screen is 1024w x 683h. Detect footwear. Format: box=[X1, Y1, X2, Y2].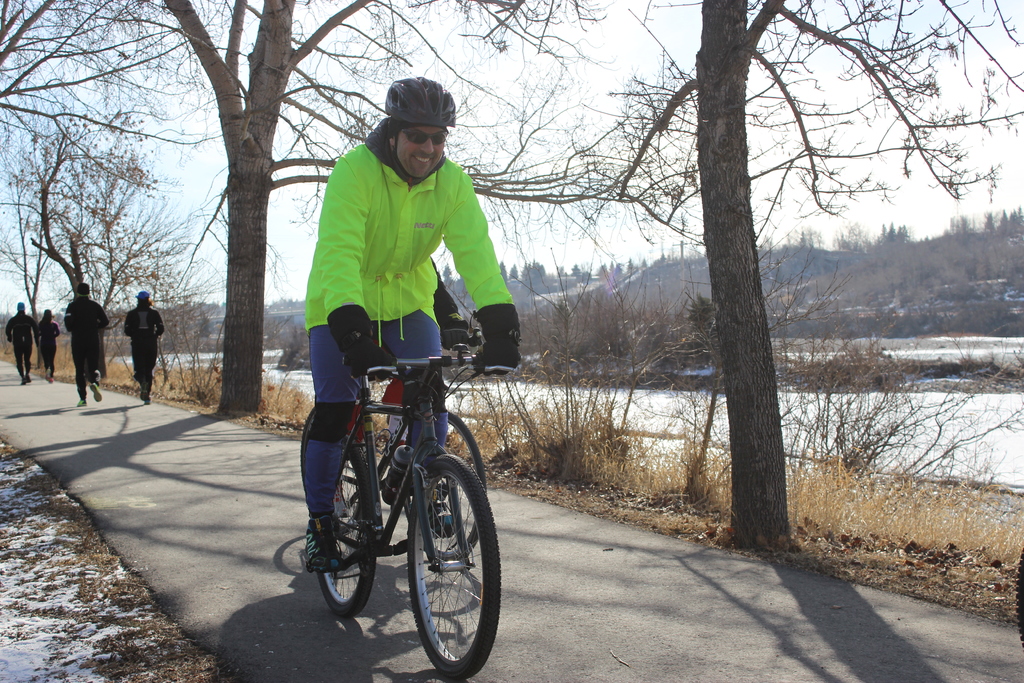
box=[304, 514, 334, 577].
